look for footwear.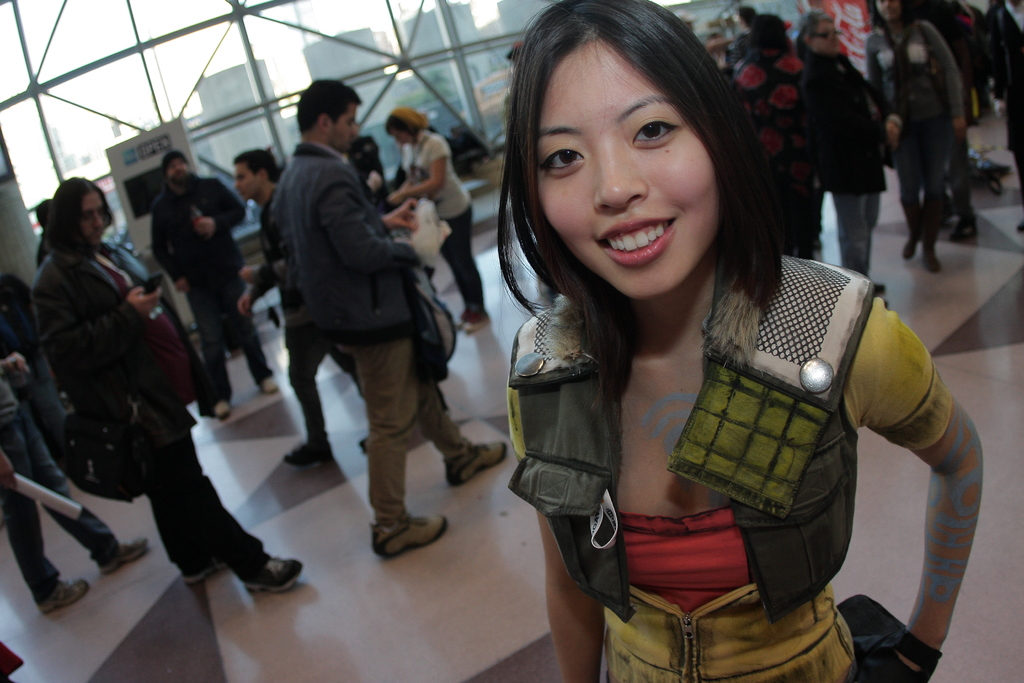
Found: <bbox>216, 402, 228, 422</bbox>.
